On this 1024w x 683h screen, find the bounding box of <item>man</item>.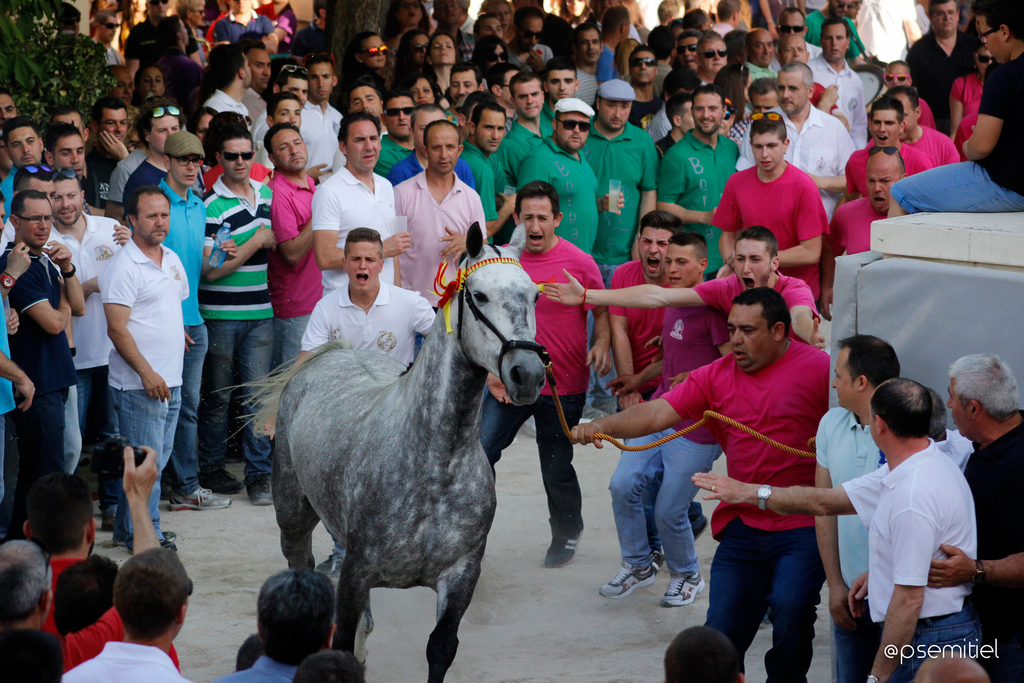
Bounding box: (x1=567, y1=286, x2=832, y2=682).
